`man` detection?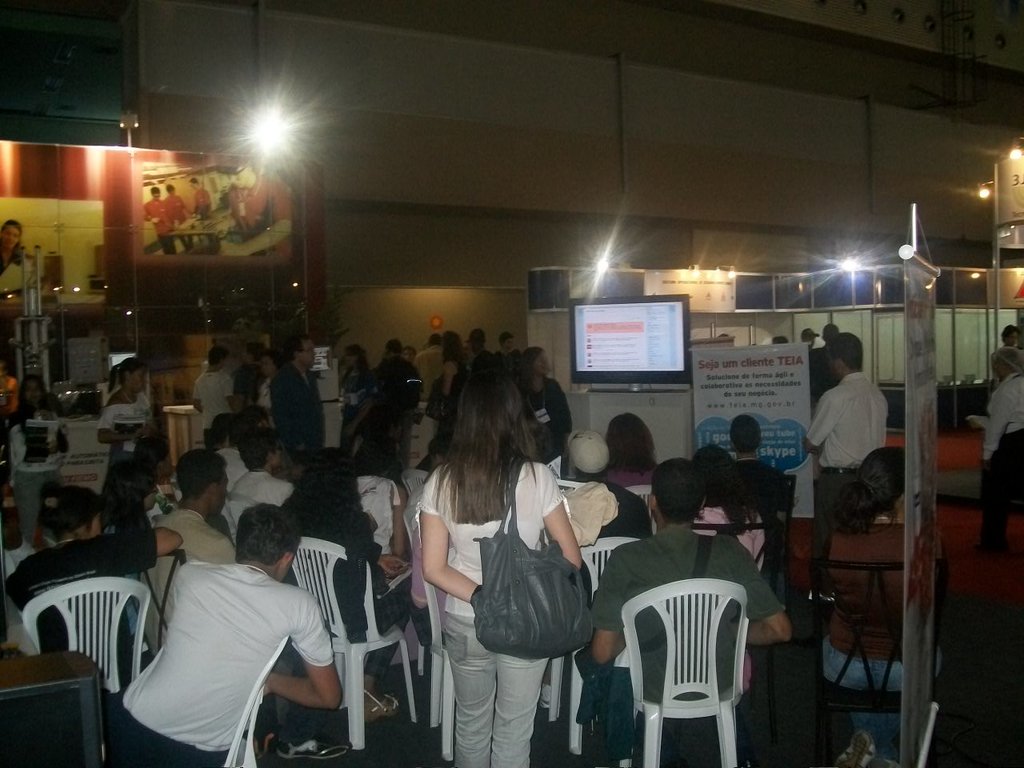
bbox(221, 433, 301, 549)
